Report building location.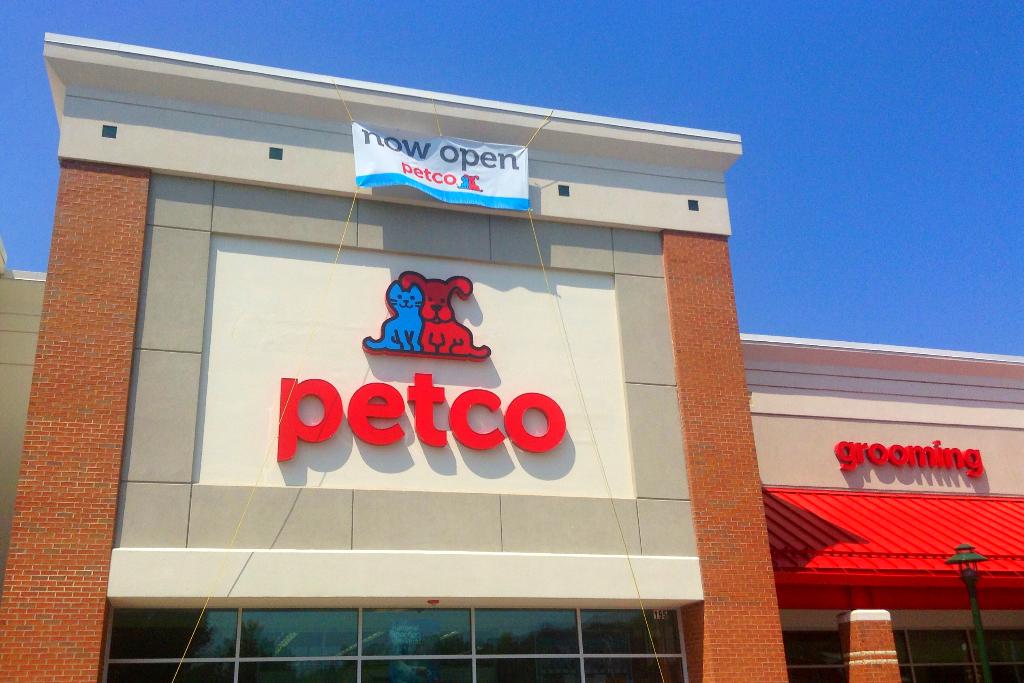
Report: bbox=[0, 33, 1023, 682].
